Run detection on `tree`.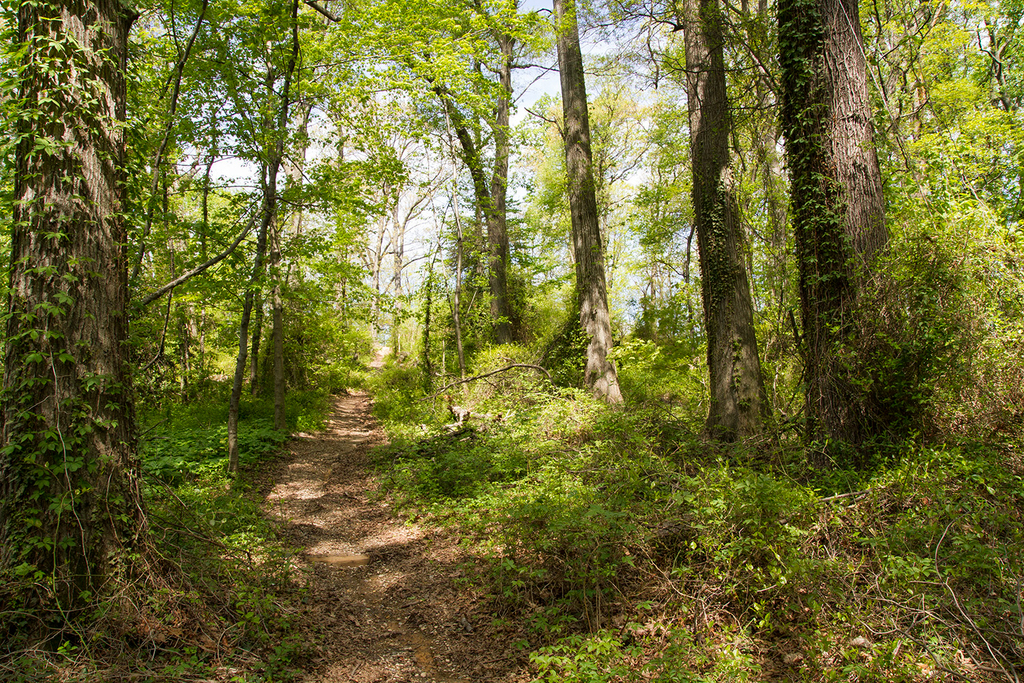
Result: x1=12, y1=14, x2=194, y2=604.
